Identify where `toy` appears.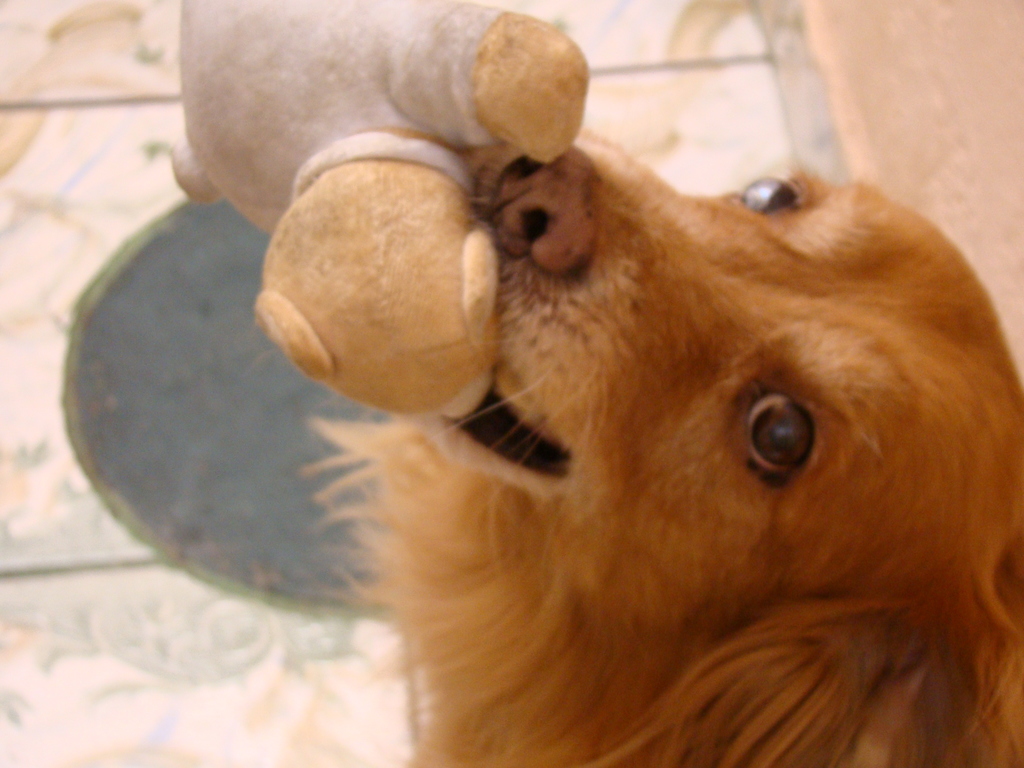
Appears at (left=169, top=0, right=589, bottom=420).
